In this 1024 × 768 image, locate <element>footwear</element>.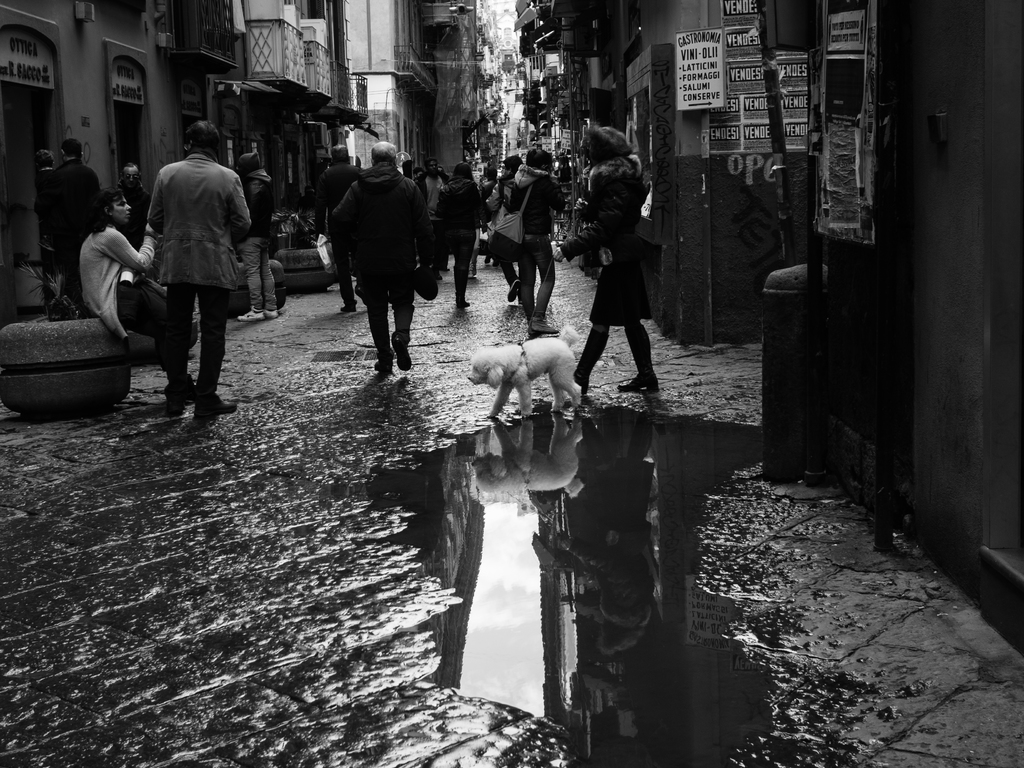
Bounding box: l=196, t=393, r=241, b=415.
